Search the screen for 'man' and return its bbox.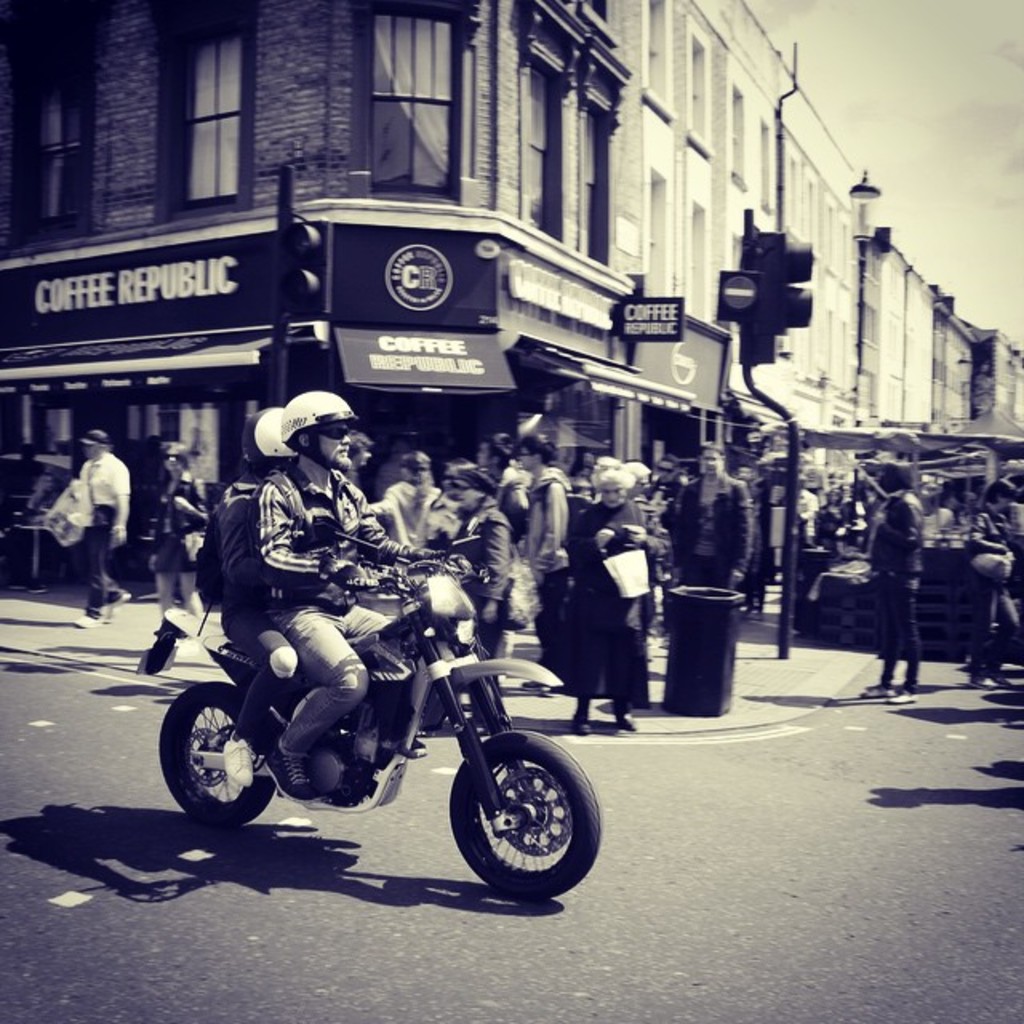
Found: [x1=341, y1=424, x2=378, y2=493].
